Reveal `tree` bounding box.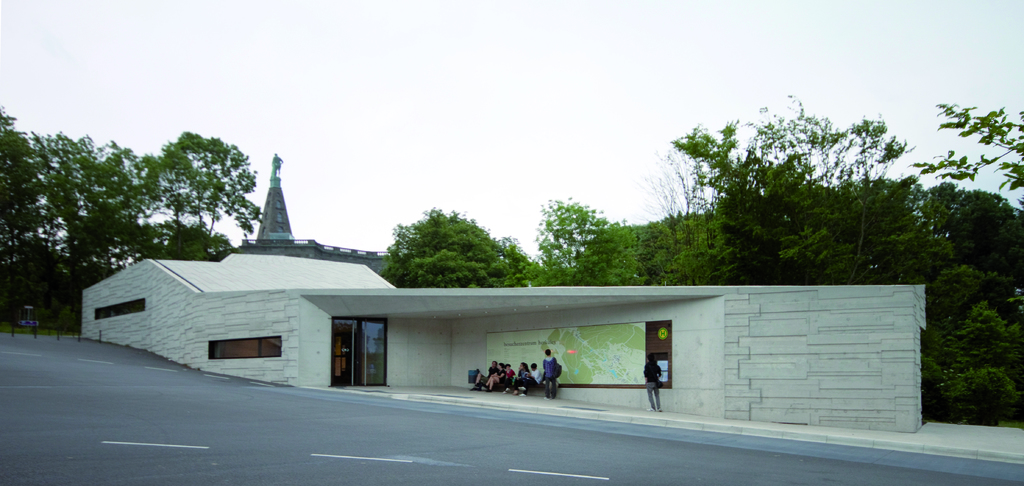
Revealed: rect(899, 179, 1023, 425).
